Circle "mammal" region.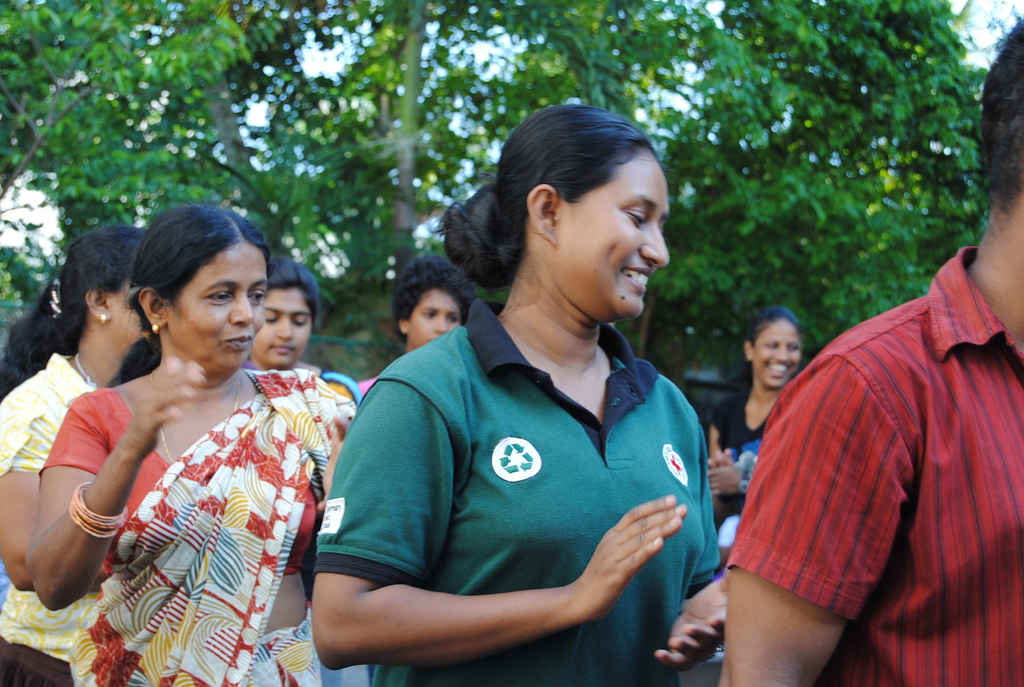
Region: box(22, 200, 374, 686).
